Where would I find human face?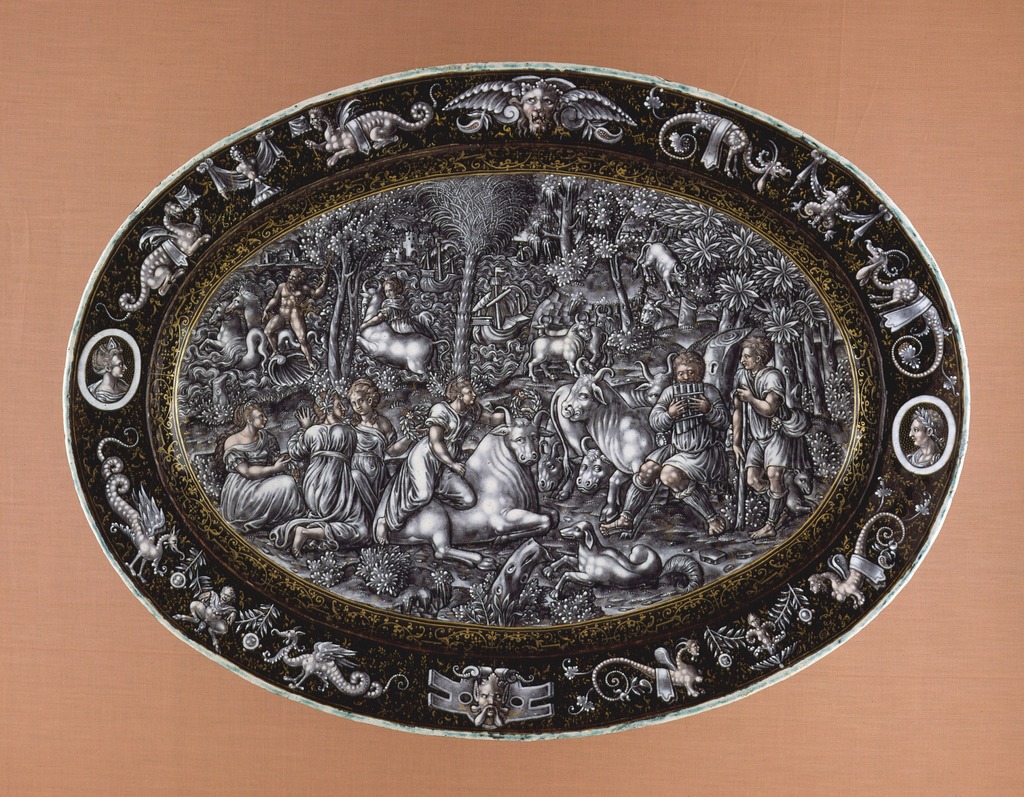
At box(221, 588, 232, 606).
